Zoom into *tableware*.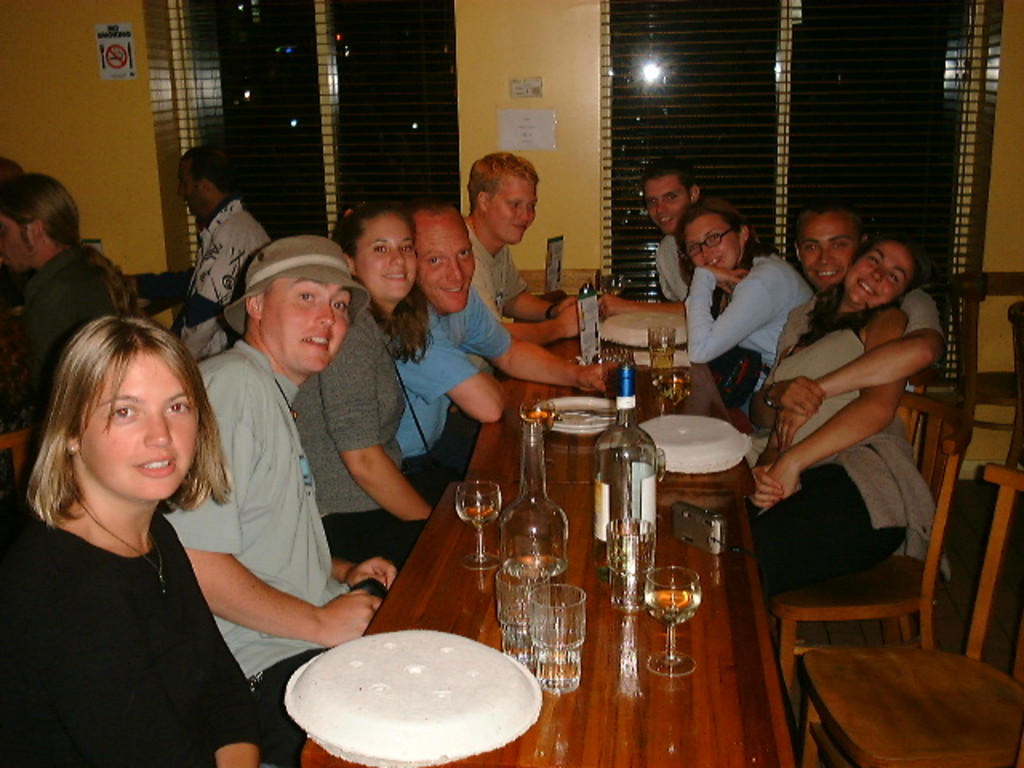
Zoom target: {"x1": 598, "y1": 277, "x2": 626, "y2": 293}.
